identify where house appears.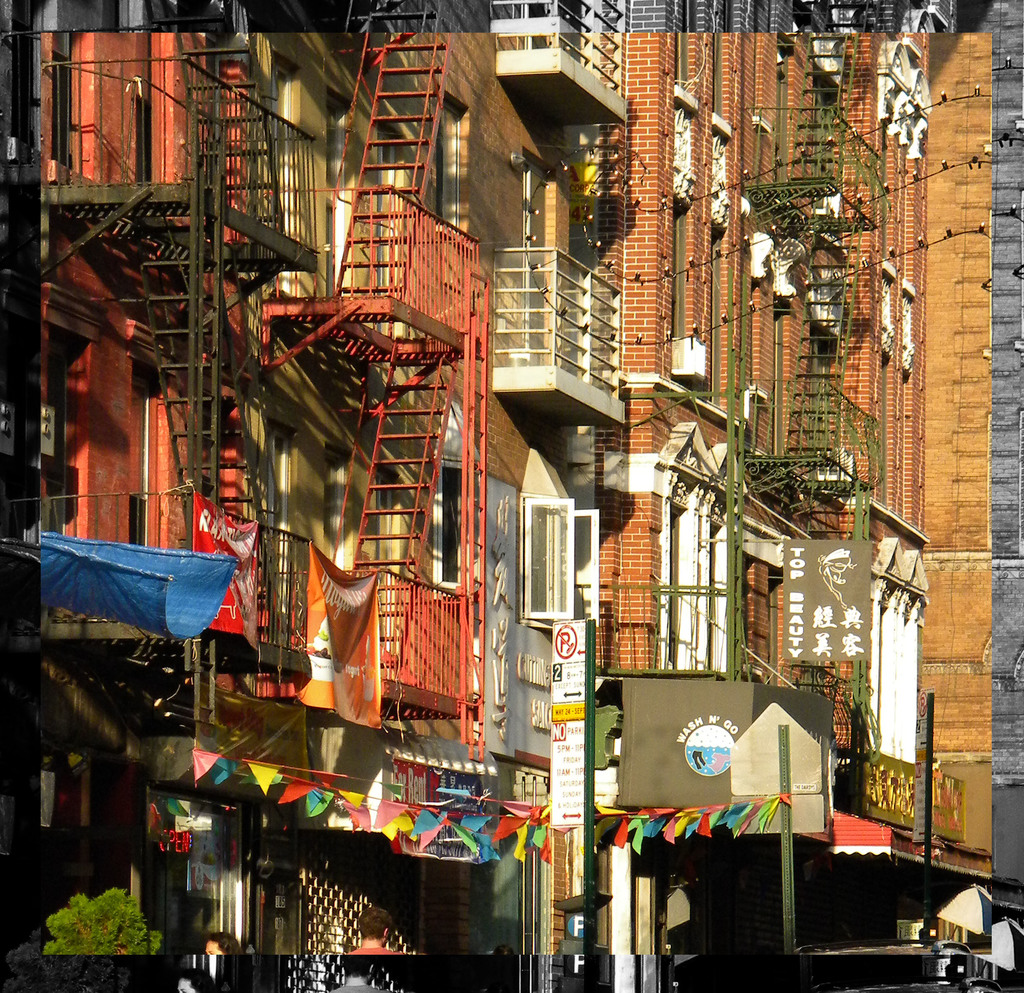
Appears at 0, 1, 633, 992.
